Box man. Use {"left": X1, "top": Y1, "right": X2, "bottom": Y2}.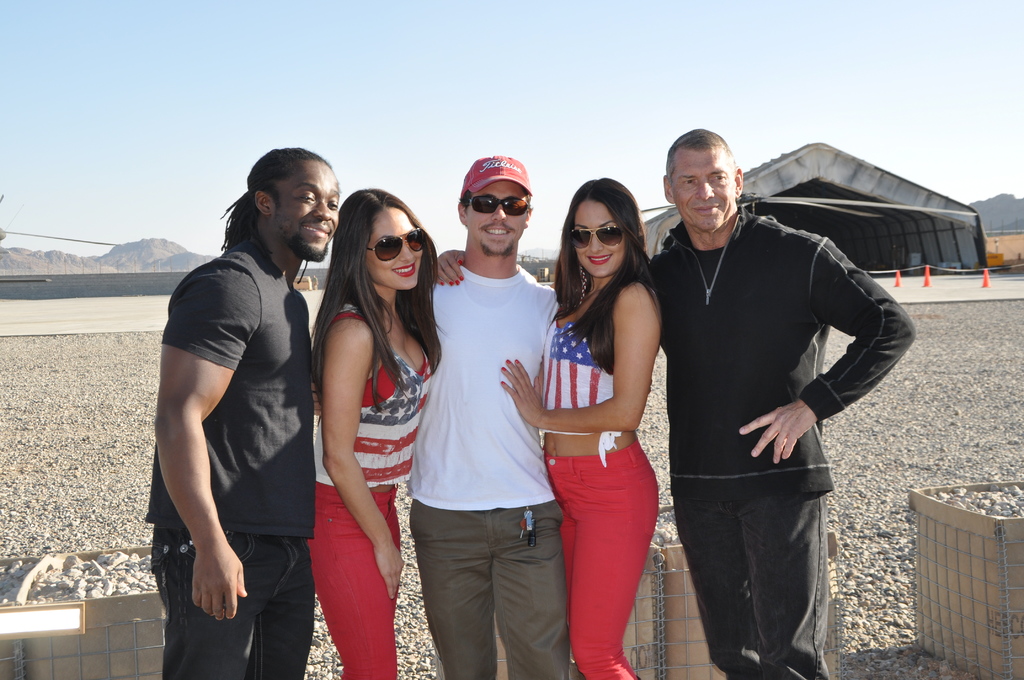
{"left": 316, "top": 155, "right": 562, "bottom": 679}.
